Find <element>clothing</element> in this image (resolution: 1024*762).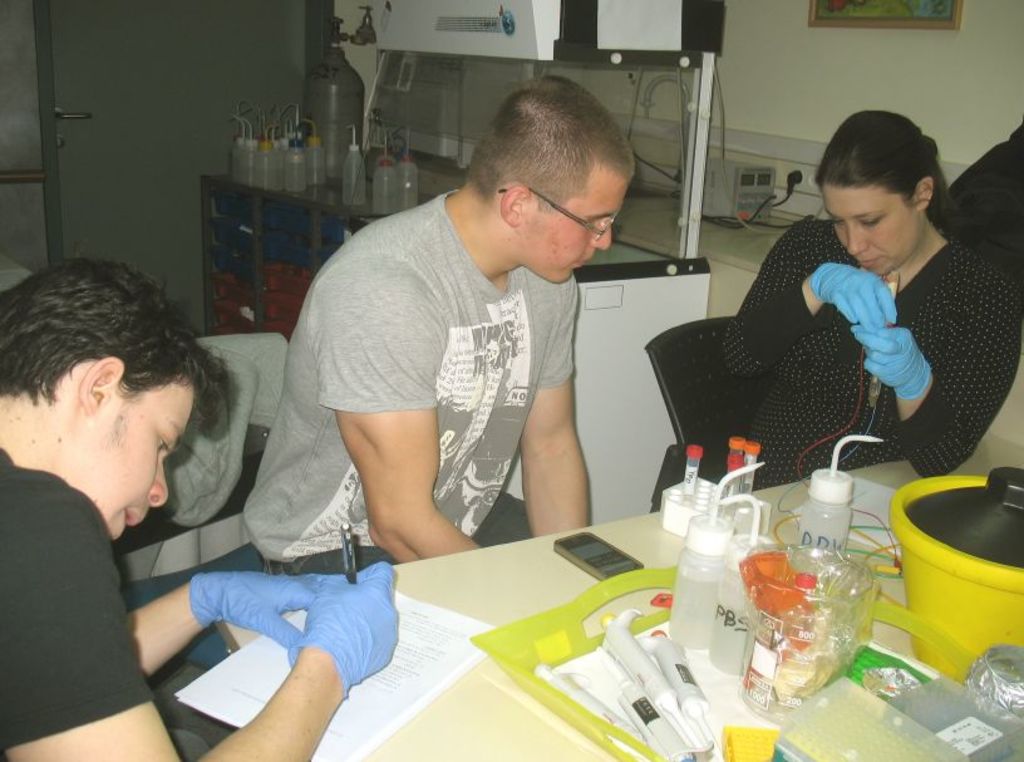
Rect(250, 185, 580, 576).
